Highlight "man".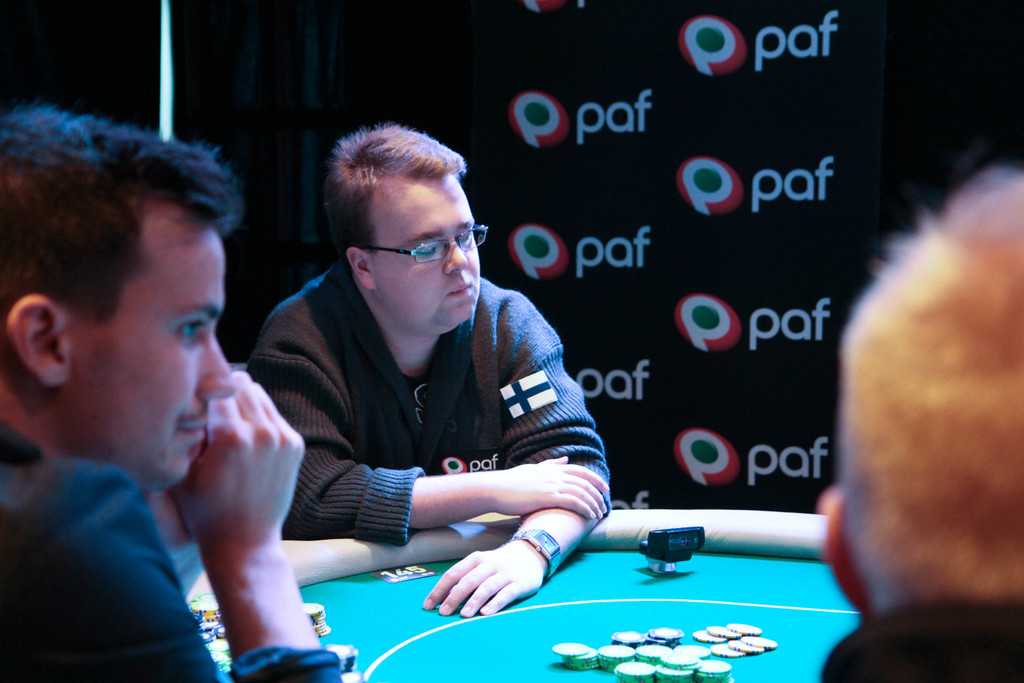
Highlighted region: crop(792, 156, 1023, 682).
